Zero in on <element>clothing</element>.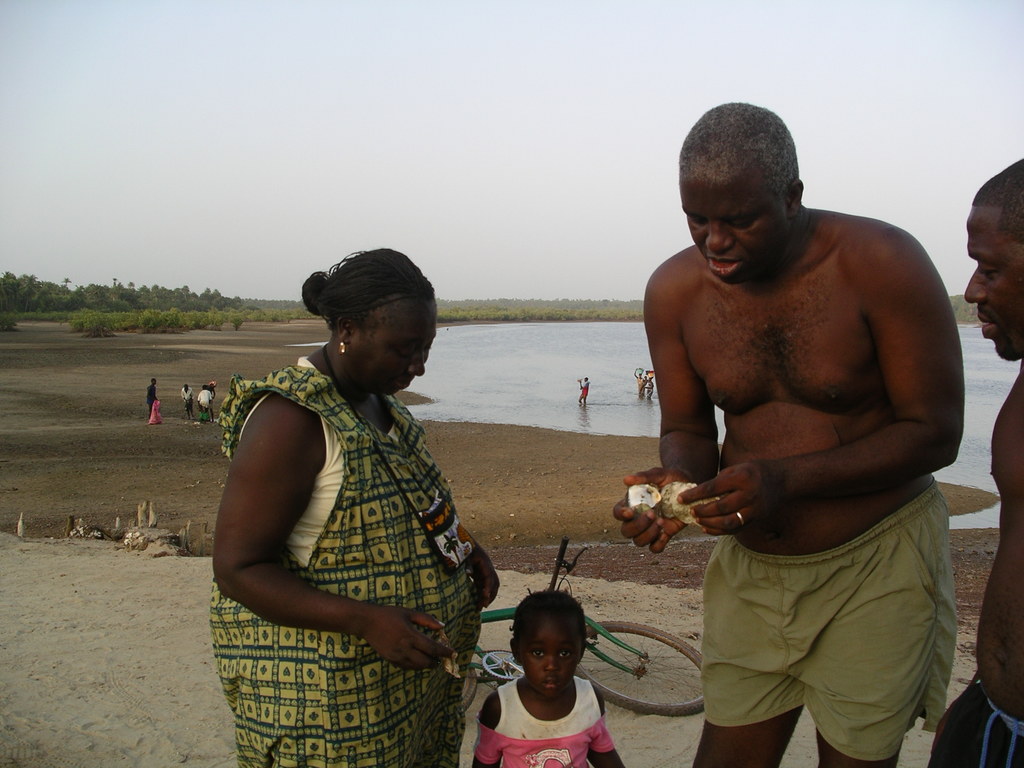
Zeroed in: select_region(228, 310, 479, 751).
